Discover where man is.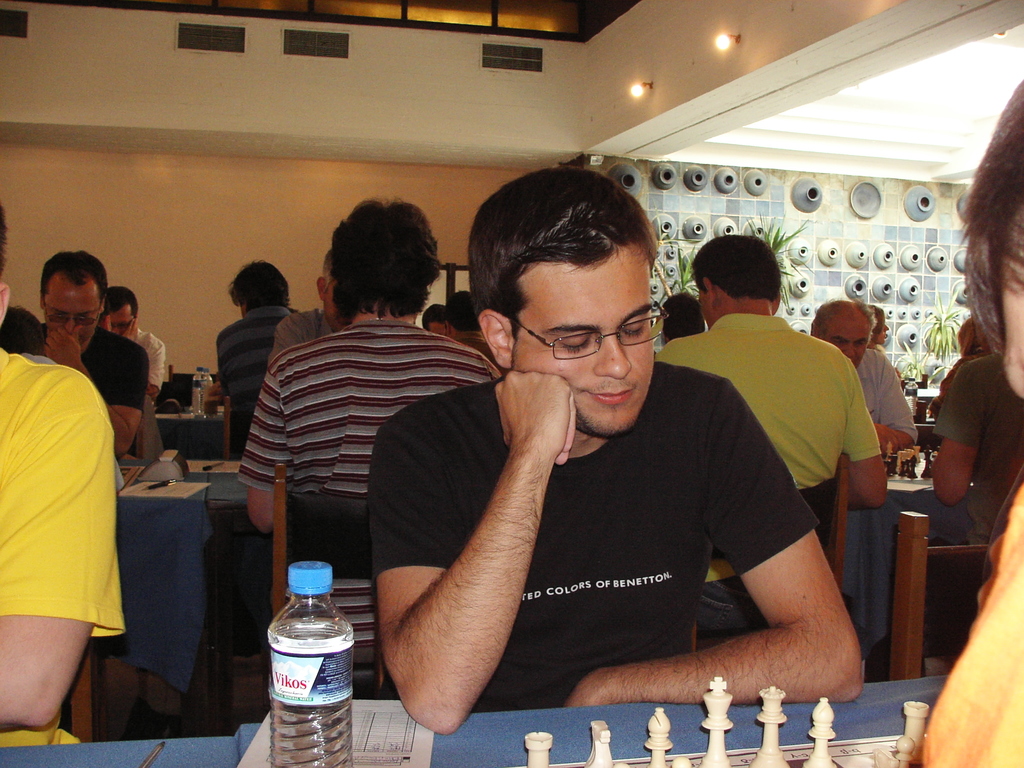
Discovered at [x1=810, y1=295, x2=919, y2=467].
